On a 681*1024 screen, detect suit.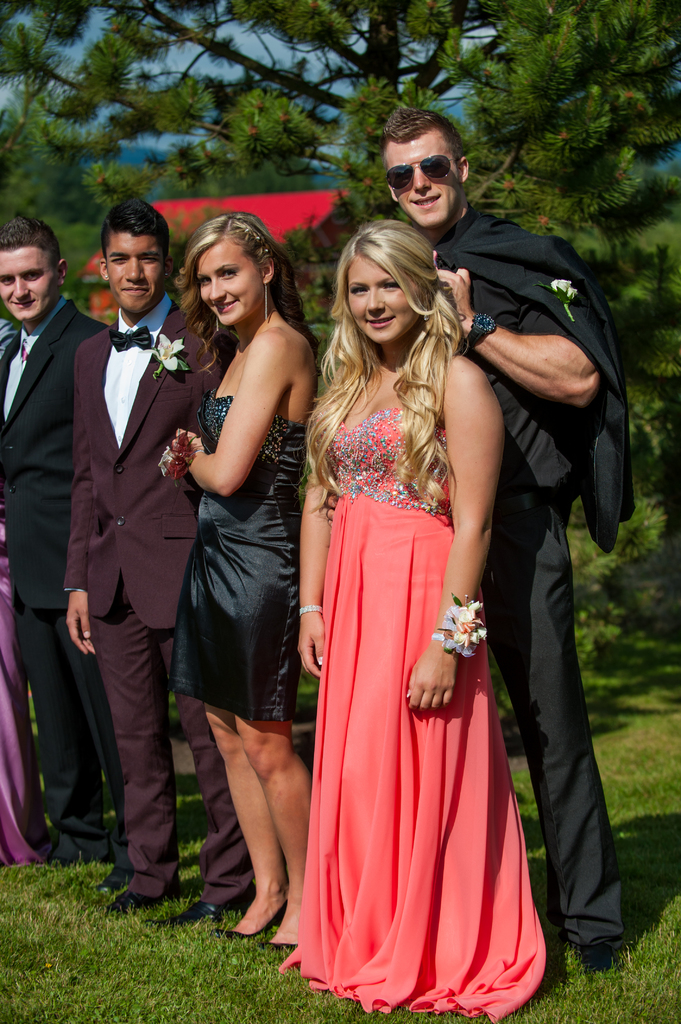
crop(0, 293, 135, 876).
